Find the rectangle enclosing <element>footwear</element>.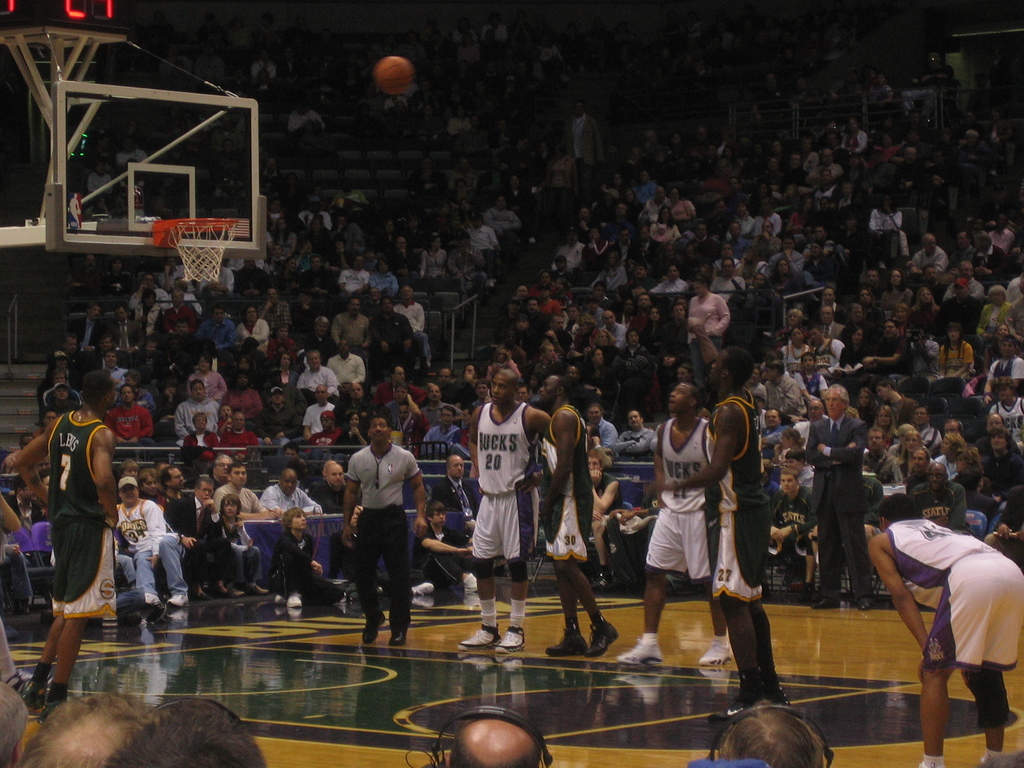
[left=198, top=590, right=211, bottom=598].
